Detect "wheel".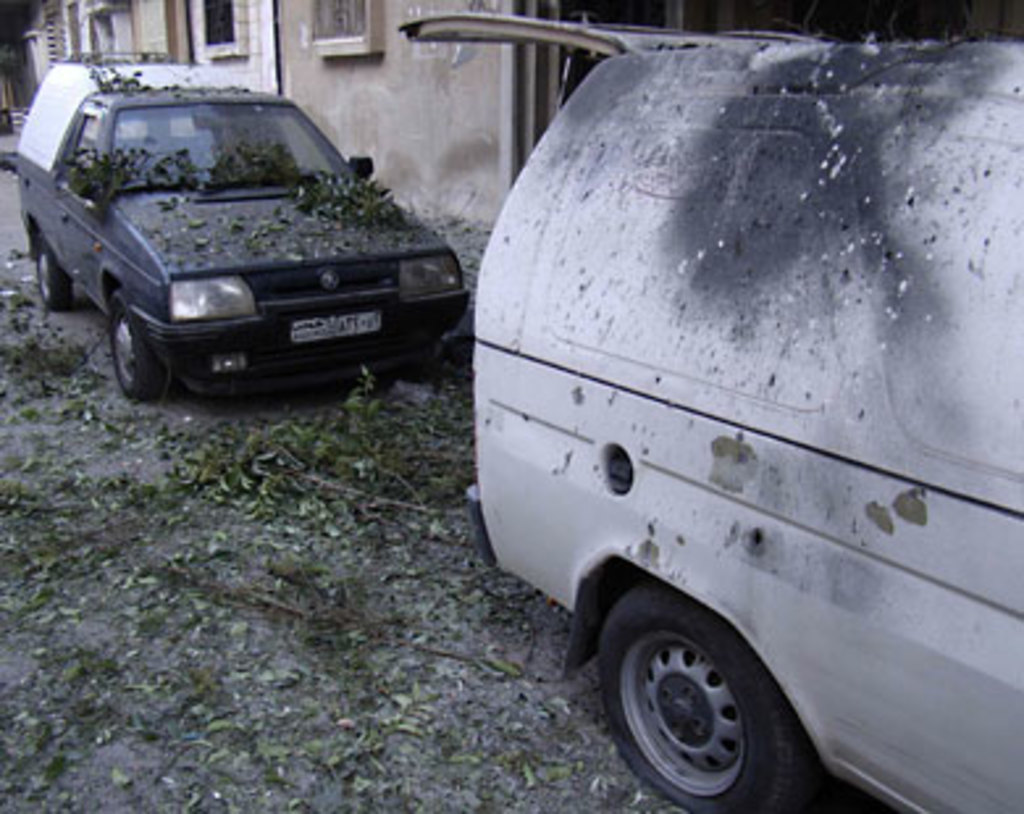
Detected at crop(34, 228, 76, 310).
